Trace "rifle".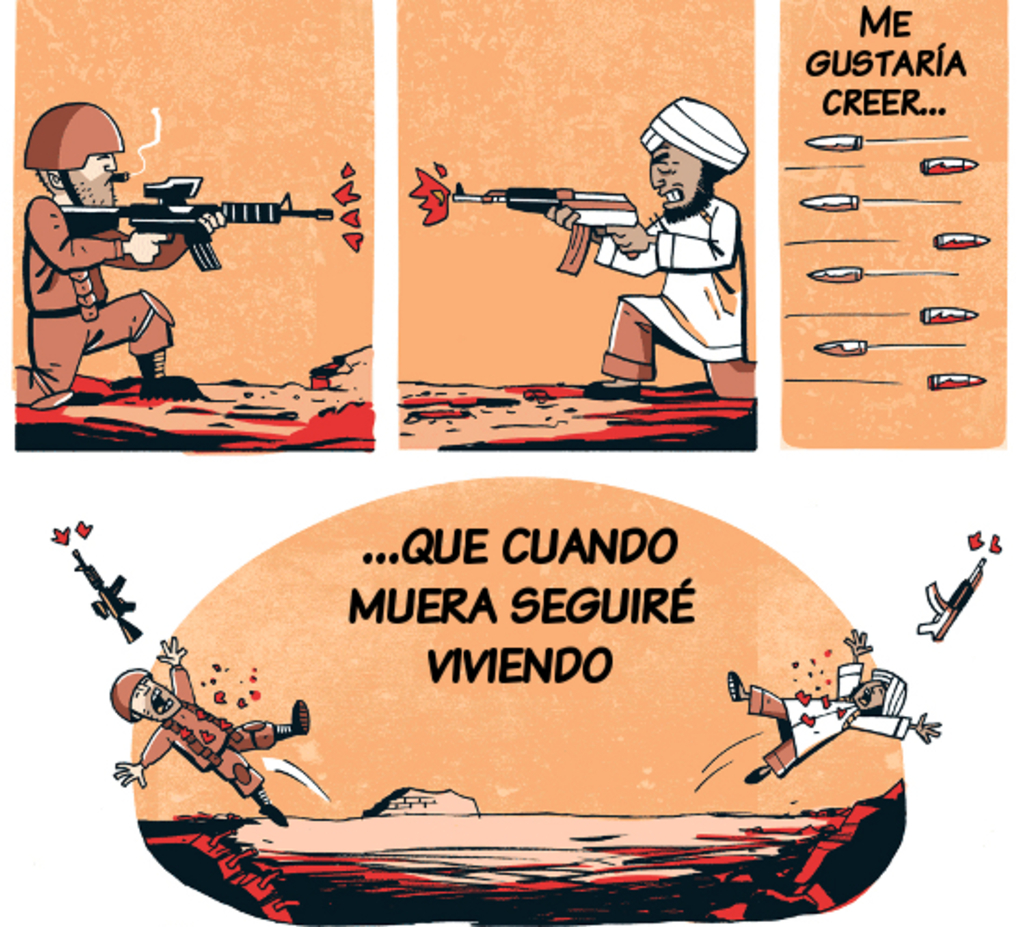
Traced to <box>54,169,339,279</box>.
